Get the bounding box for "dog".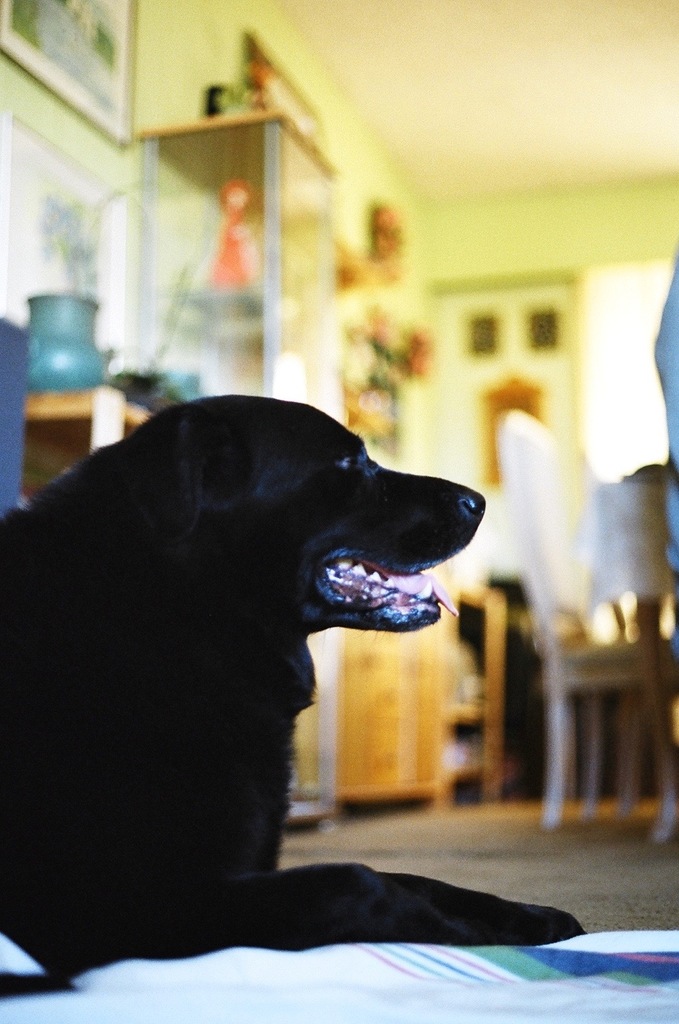
crop(0, 393, 592, 988).
